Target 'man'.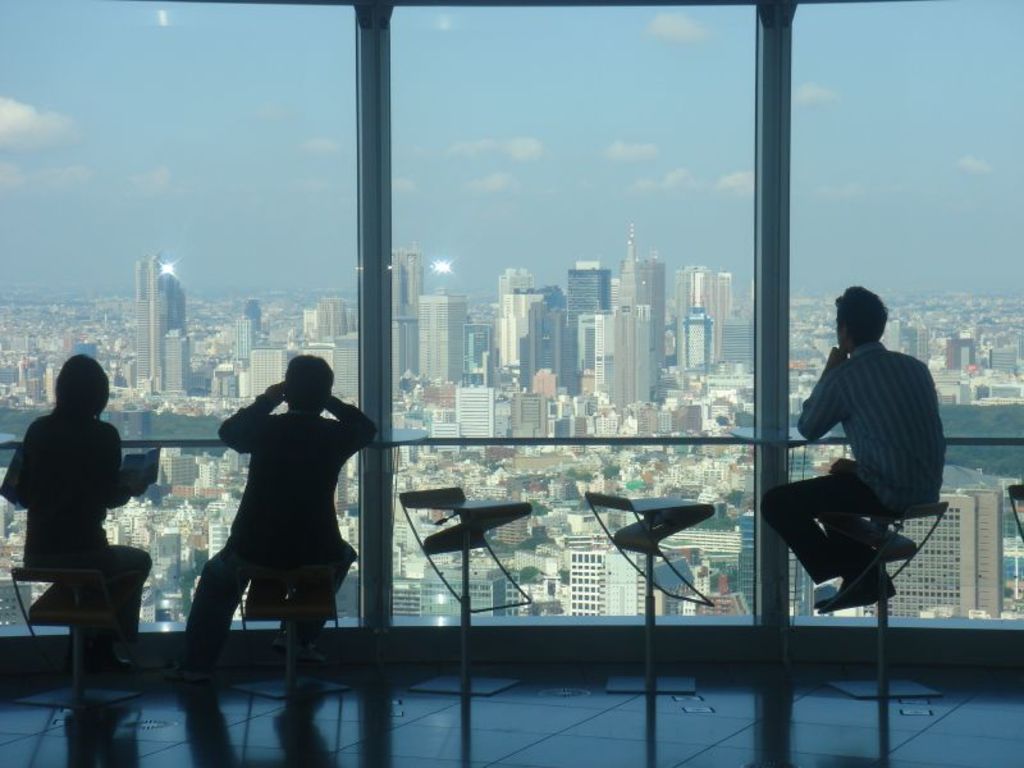
Target region: (x1=175, y1=351, x2=383, y2=684).
